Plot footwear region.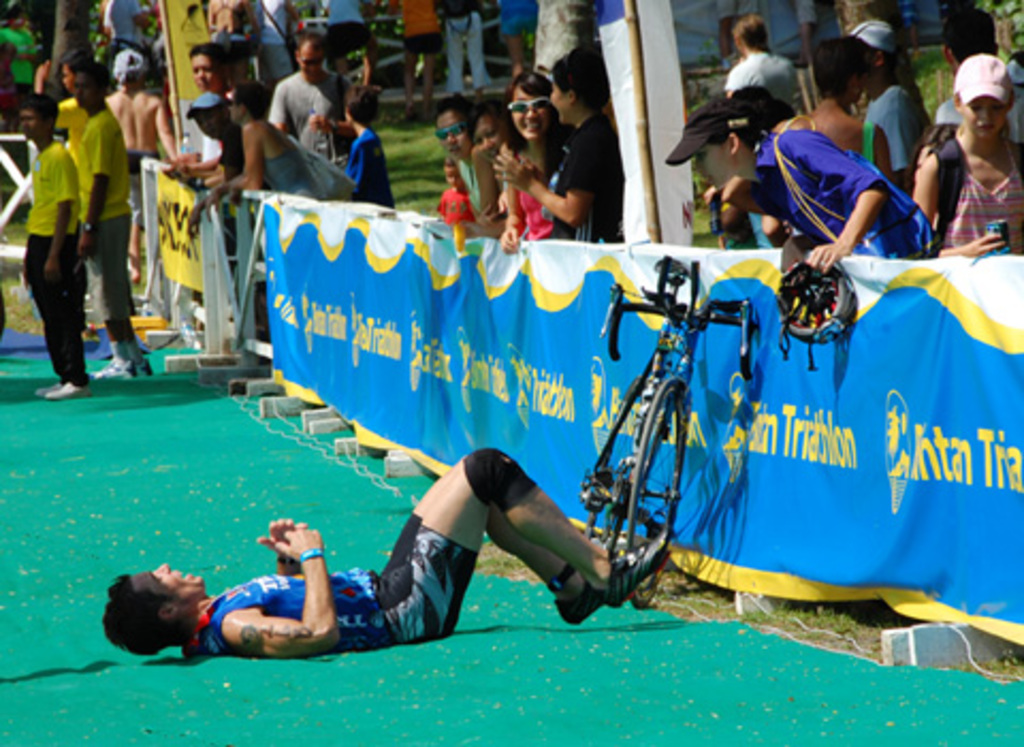
Plotted at detection(134, 361, 158, 371).
